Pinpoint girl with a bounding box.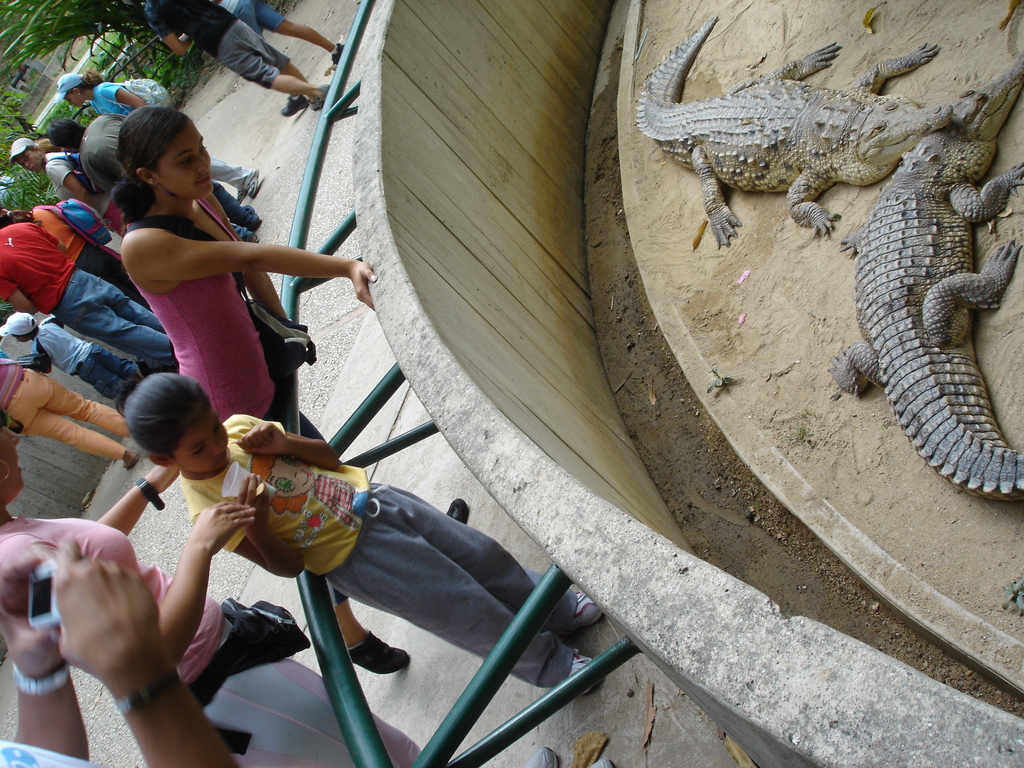
129,367,598,692.
